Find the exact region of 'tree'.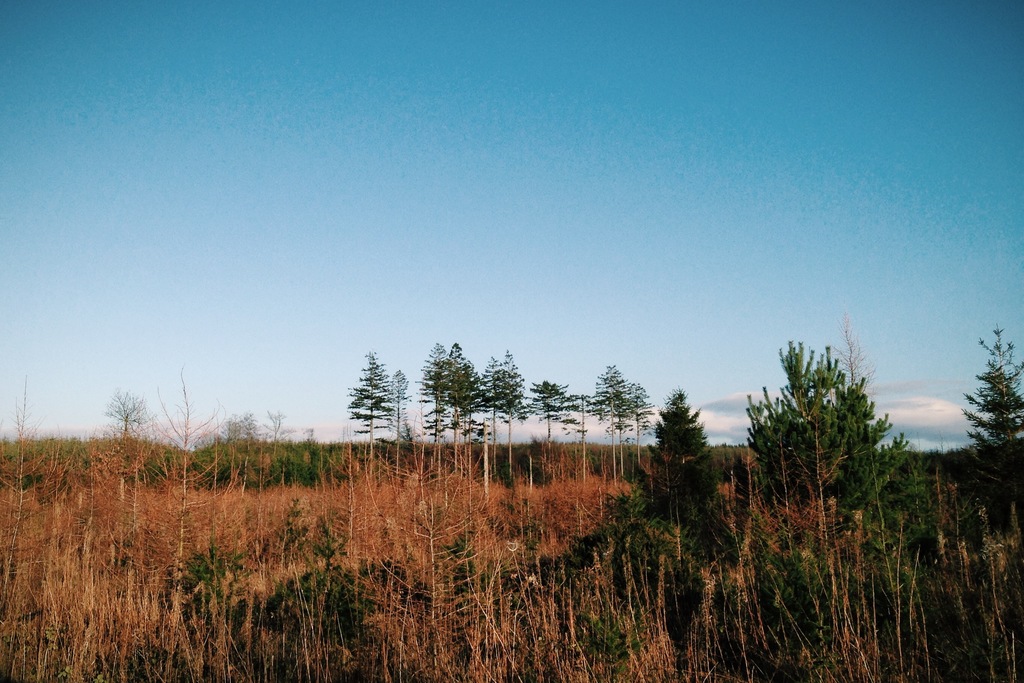
Exact region: box(967, 320, 1023, 546).
